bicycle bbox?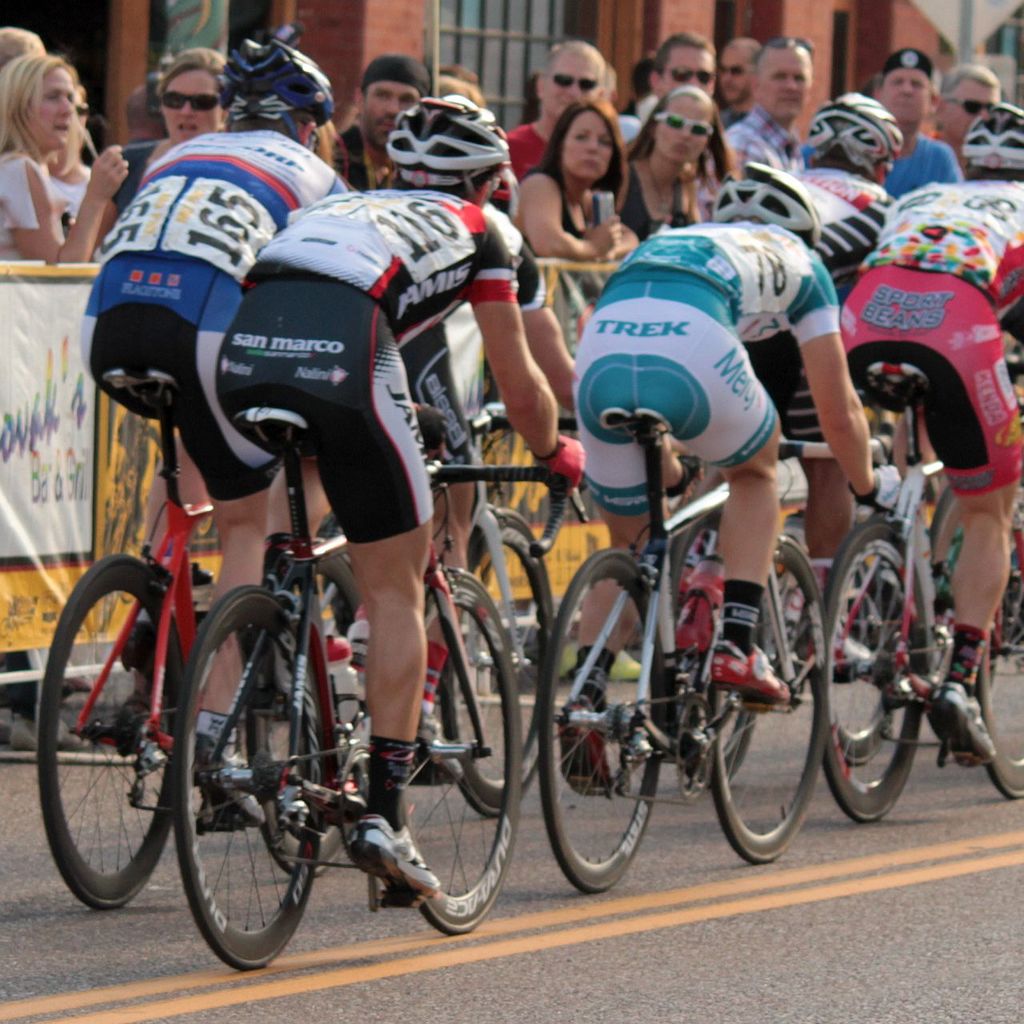
814/361/1023/822
